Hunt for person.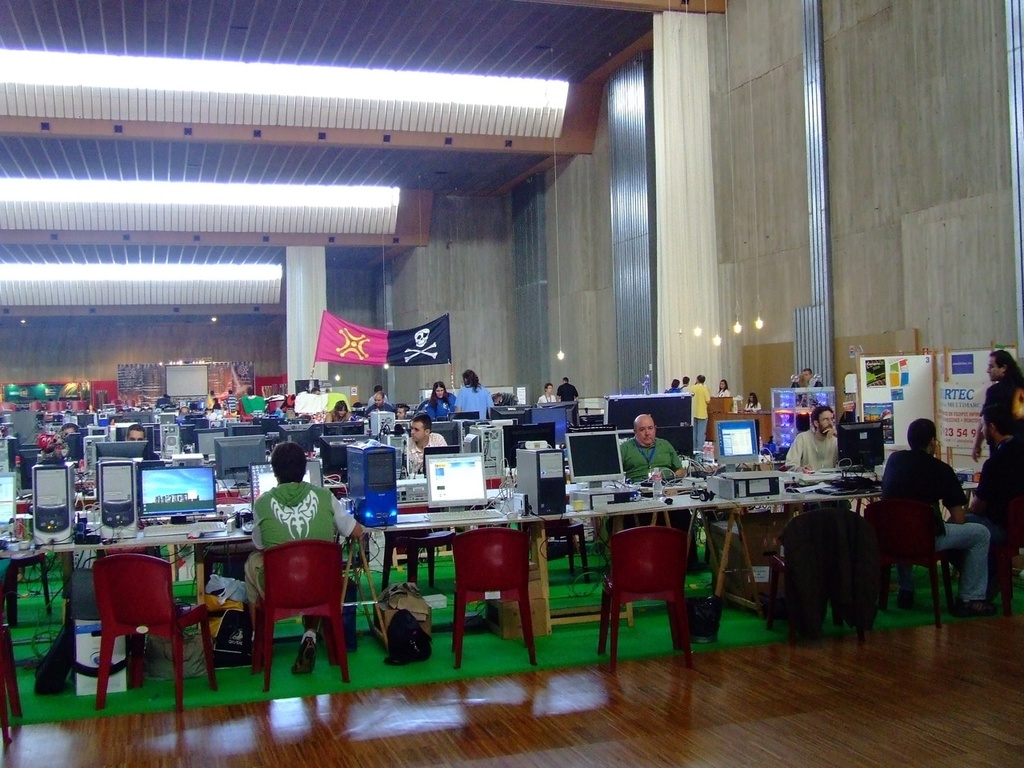
Hunted down at rect(366, 392, 390, 410).
